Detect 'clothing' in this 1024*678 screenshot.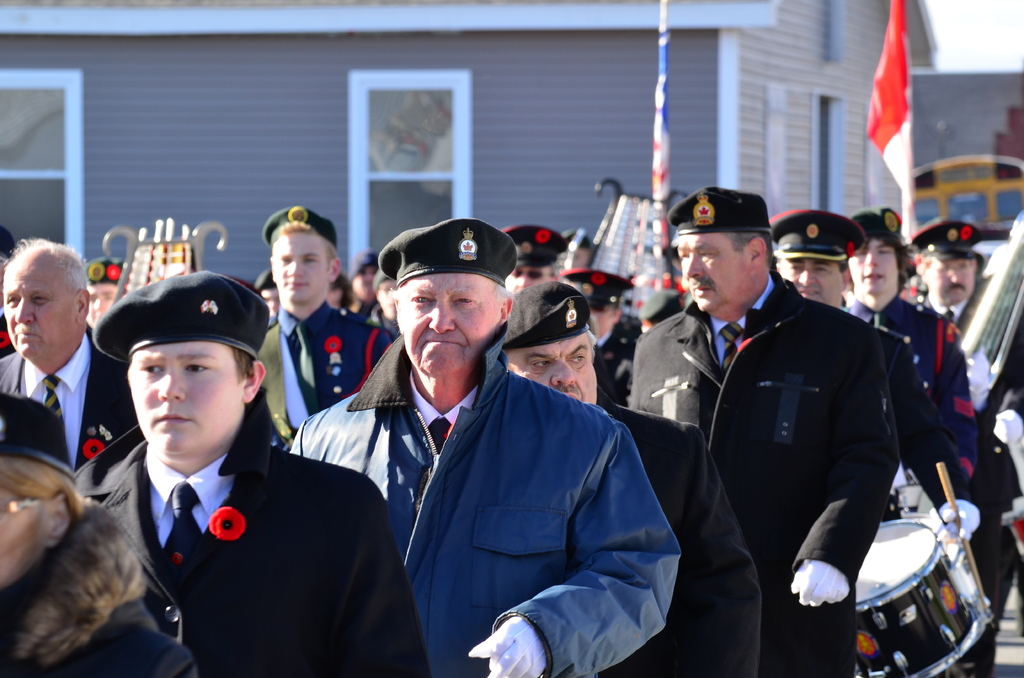
Detection: 368/319/684/672.
